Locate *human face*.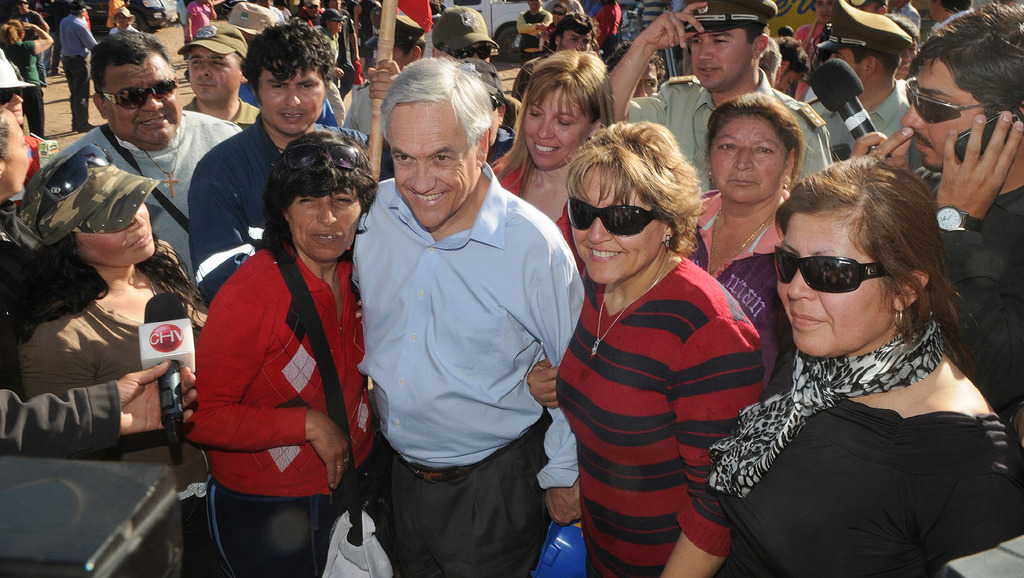
Bounding box: region(561, 30, 590, 54).
